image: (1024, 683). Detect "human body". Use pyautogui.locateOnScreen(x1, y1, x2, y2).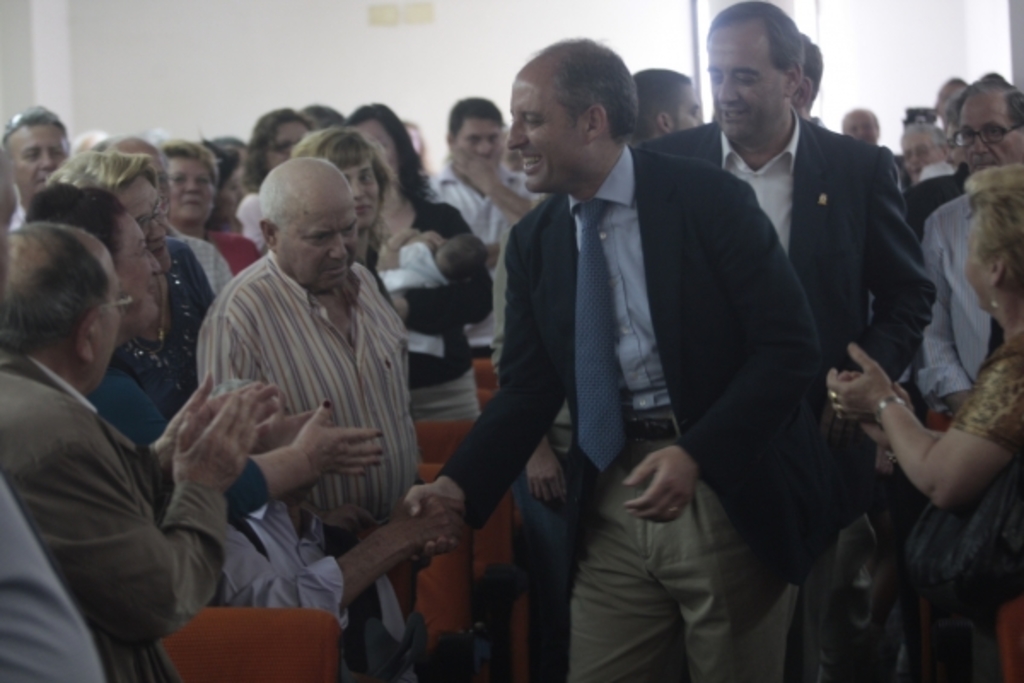
pyautogui.locateOnScreen(403, 36, 823, 681).
